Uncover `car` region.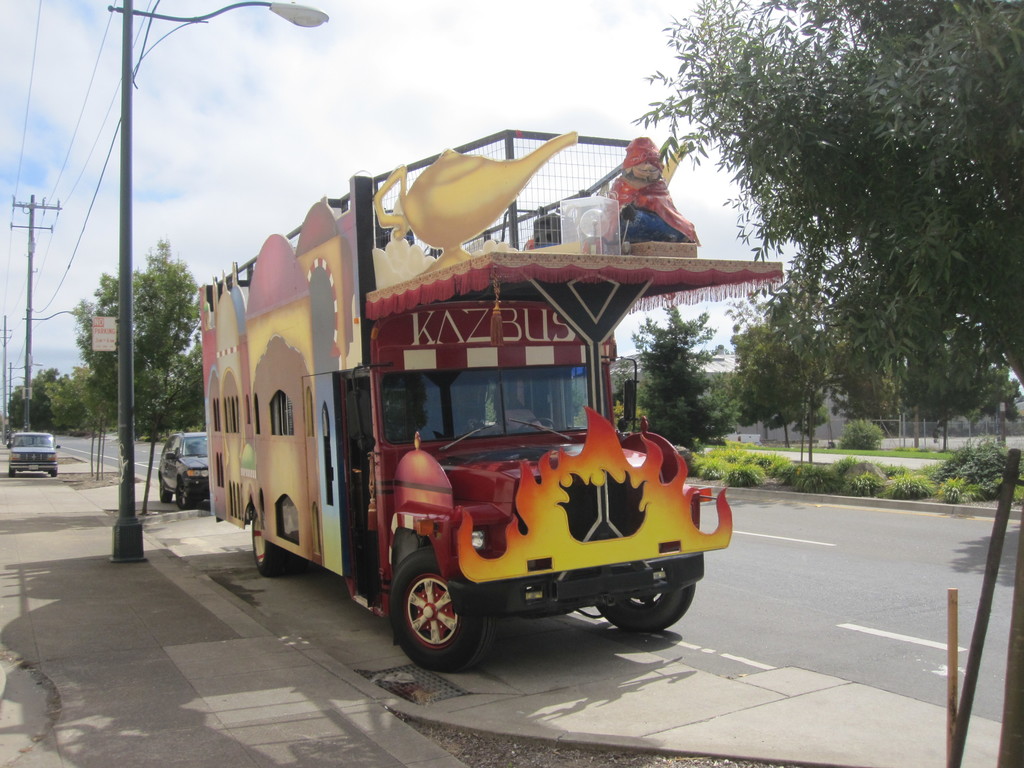
Uncovered: bbox=(156, 425, 211, 508).
